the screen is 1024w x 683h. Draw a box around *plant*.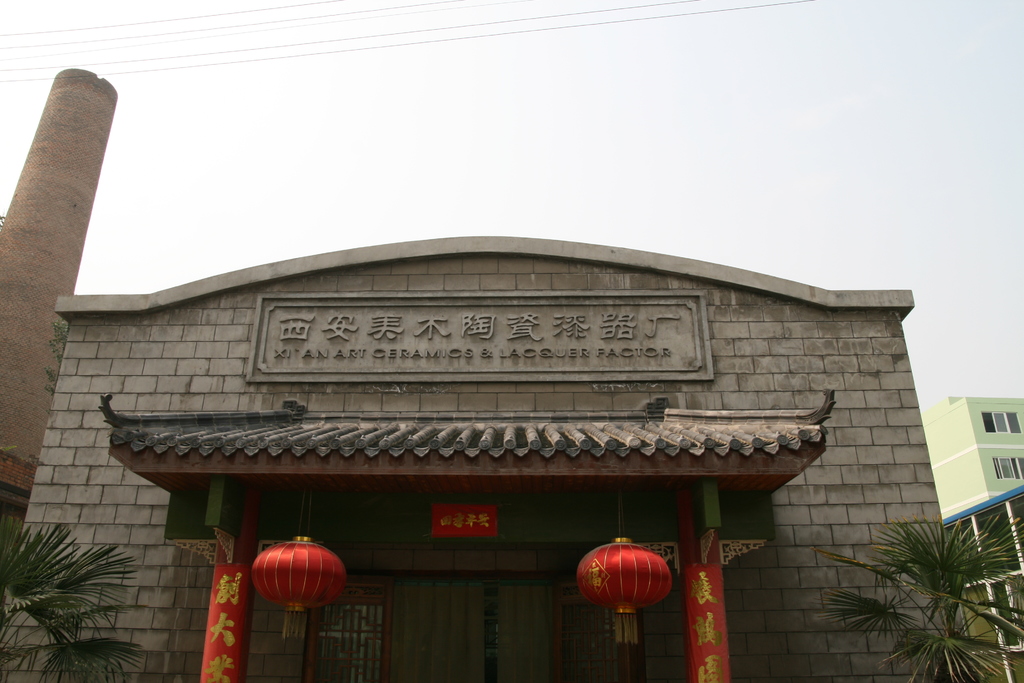
l=4, t=512, r=150, b=682.
